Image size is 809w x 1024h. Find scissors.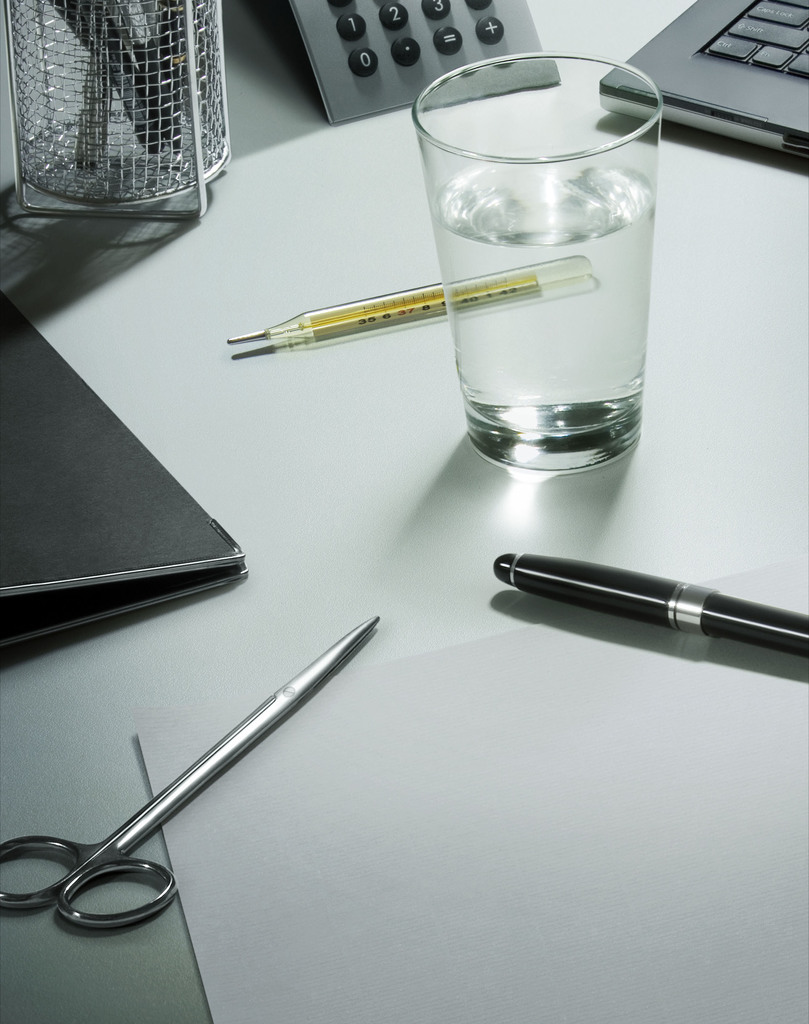
(0,607,379,939).
